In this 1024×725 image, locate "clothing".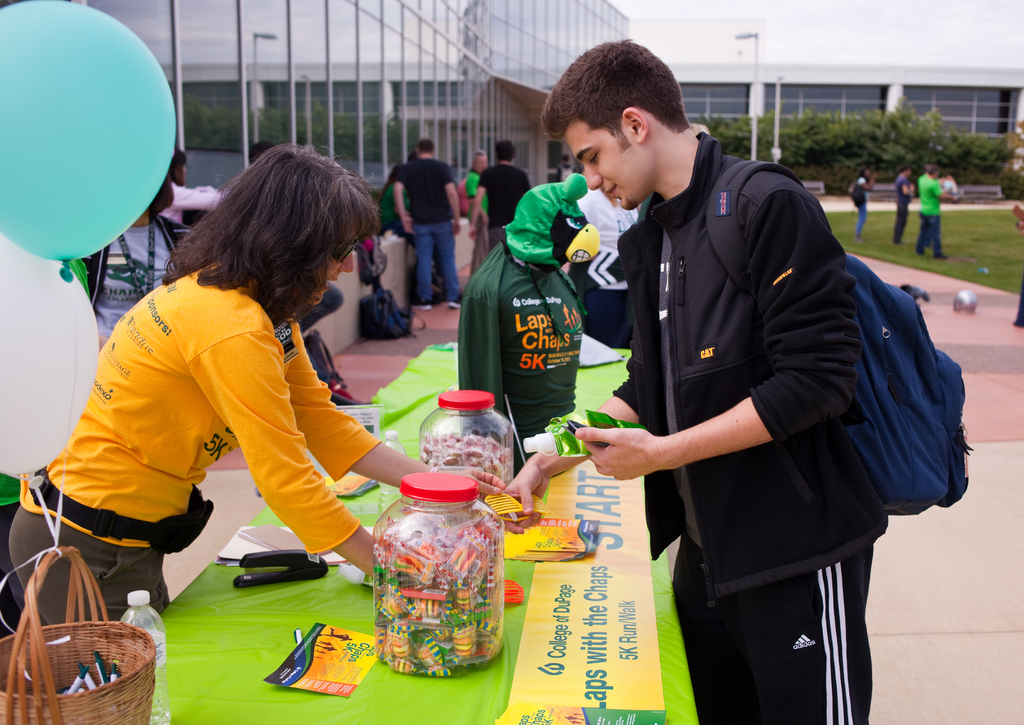
Bounding box: (5, 256, 383, 618).
